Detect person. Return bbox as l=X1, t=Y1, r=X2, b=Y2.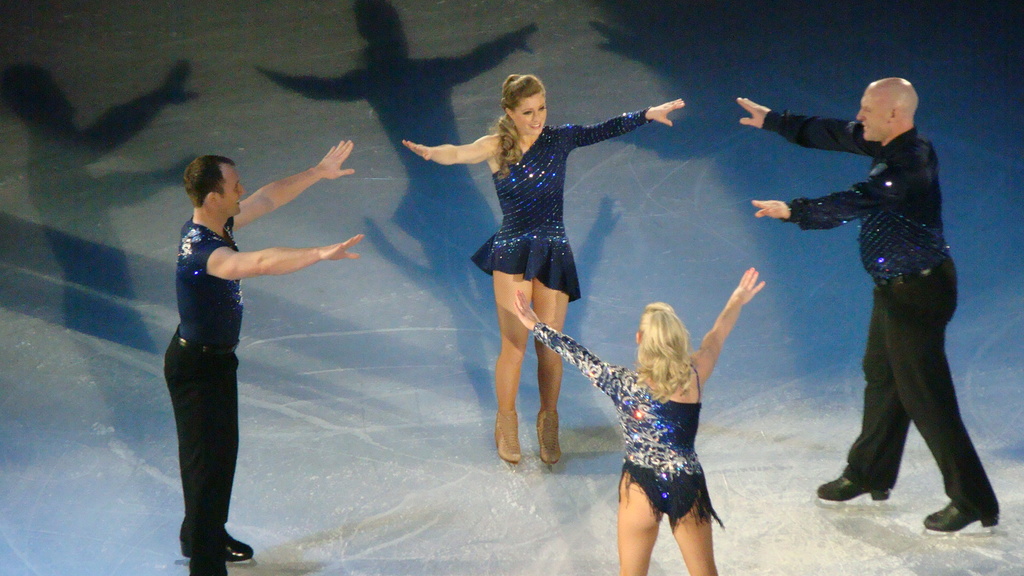
l=401, t=73, r=687, b=467.
